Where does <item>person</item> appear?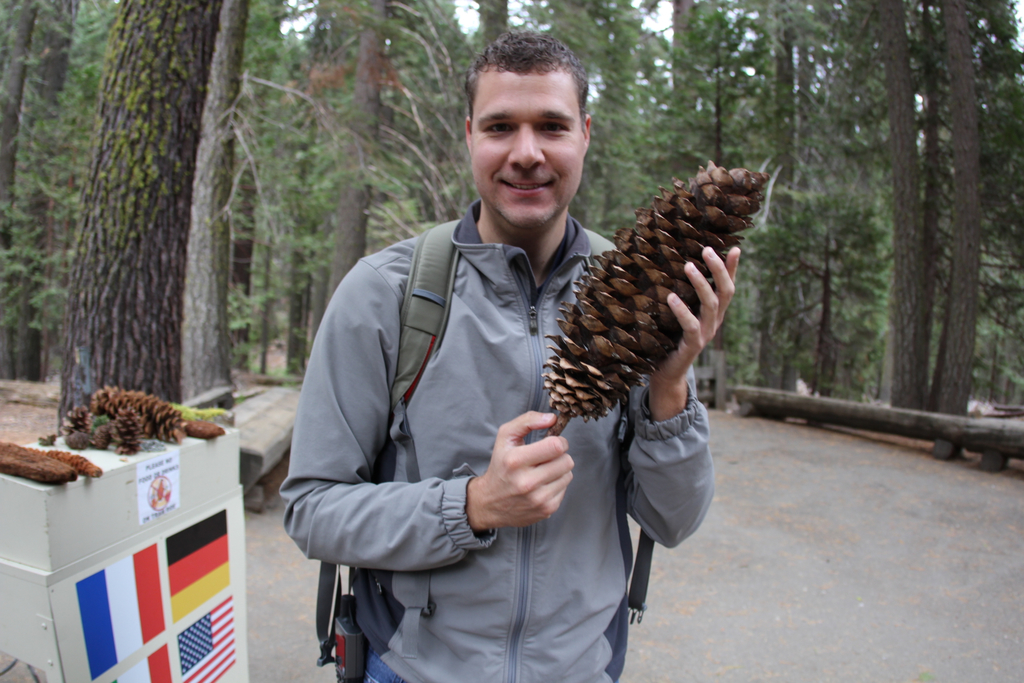
Appears at l=280, t=25, r=740, b=682.
